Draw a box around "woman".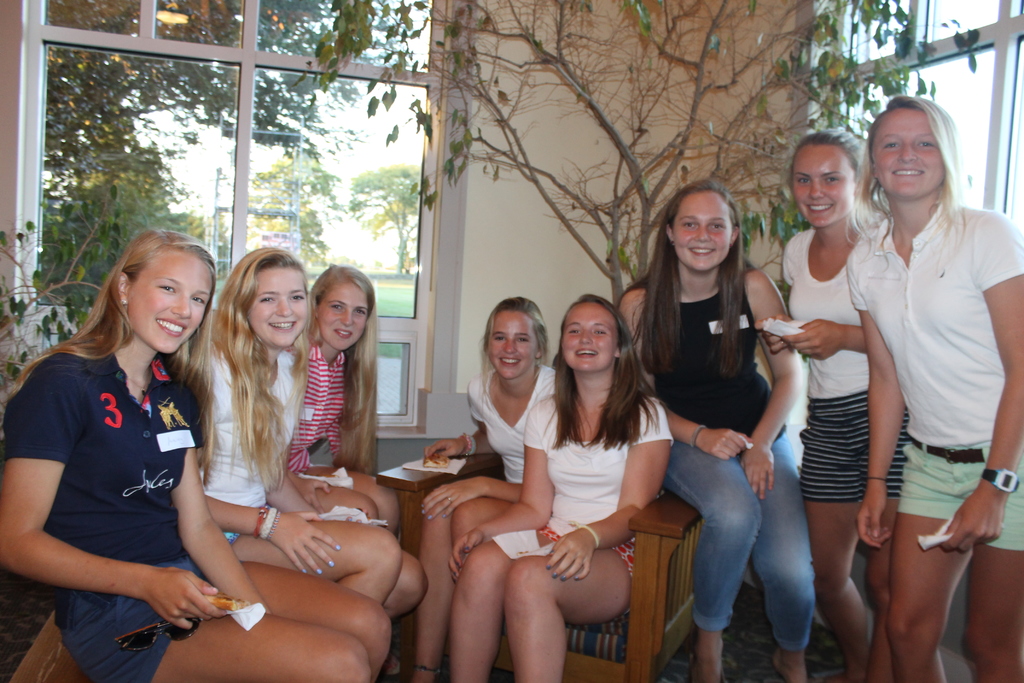
box(408, 293, 556, 682).
